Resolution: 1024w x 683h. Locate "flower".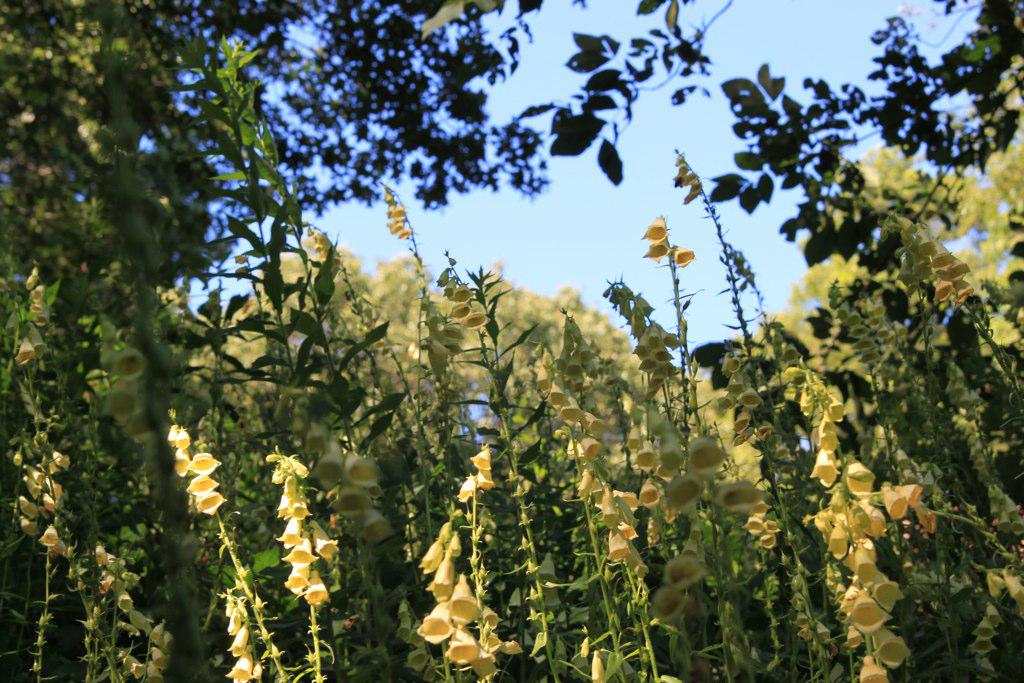
box=[311, 526, 336, 559].
